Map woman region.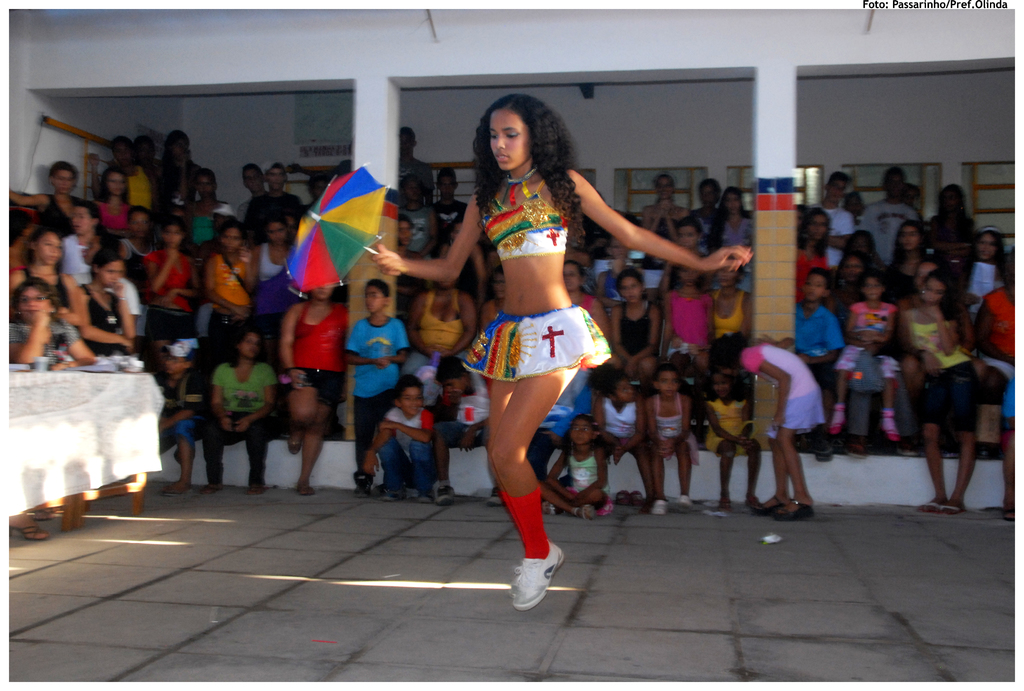
Mapped to 0, 157, 88, 241.
